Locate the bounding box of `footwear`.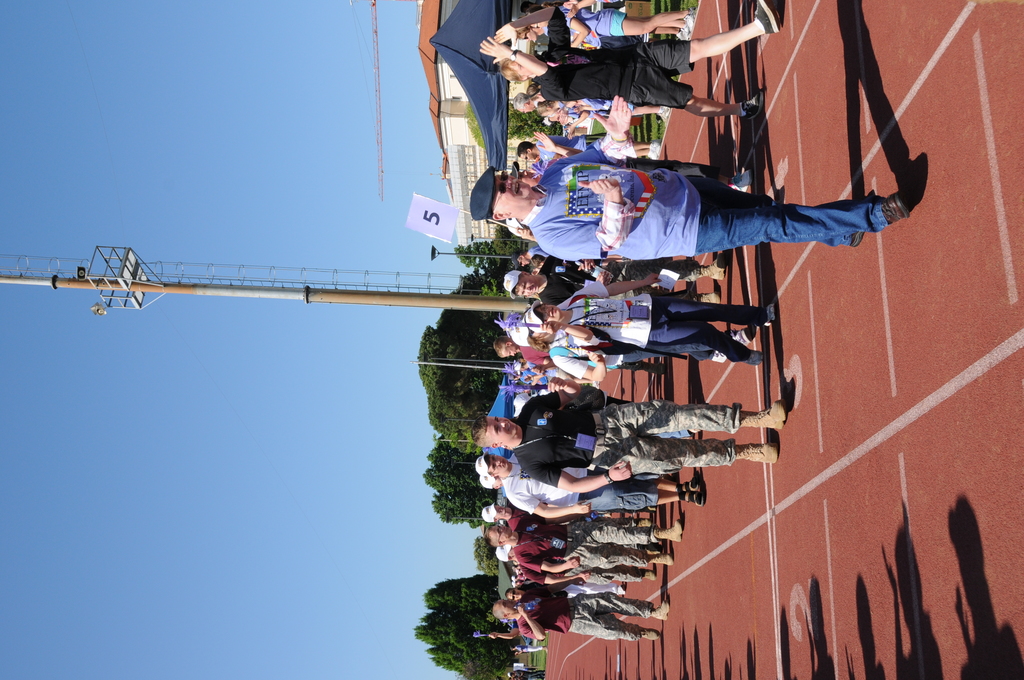
Bounding box: bbox=(732, 170, 749, 191).
